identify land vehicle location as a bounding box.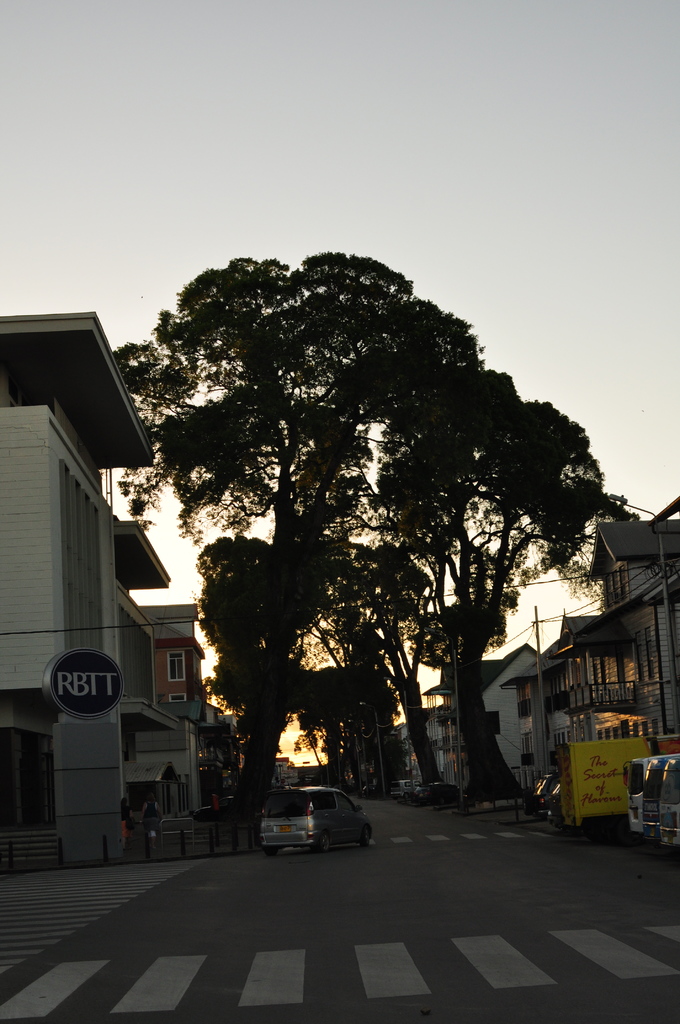
[393,780,422,804].
